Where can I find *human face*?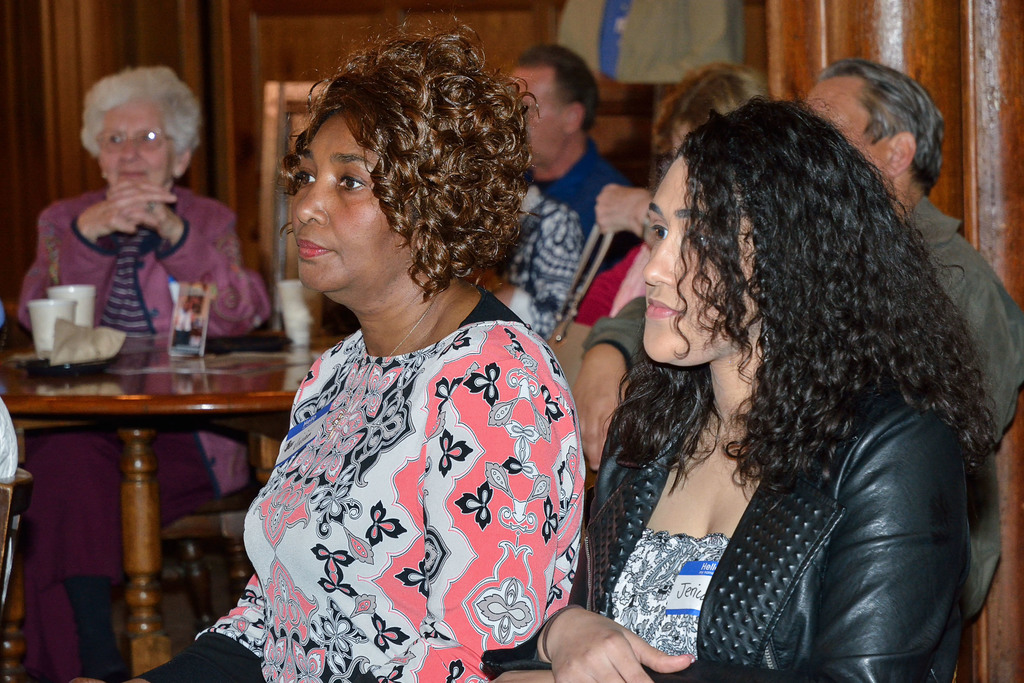
You can find it at [x1=643, y1=157, x2=755, y2=367].
